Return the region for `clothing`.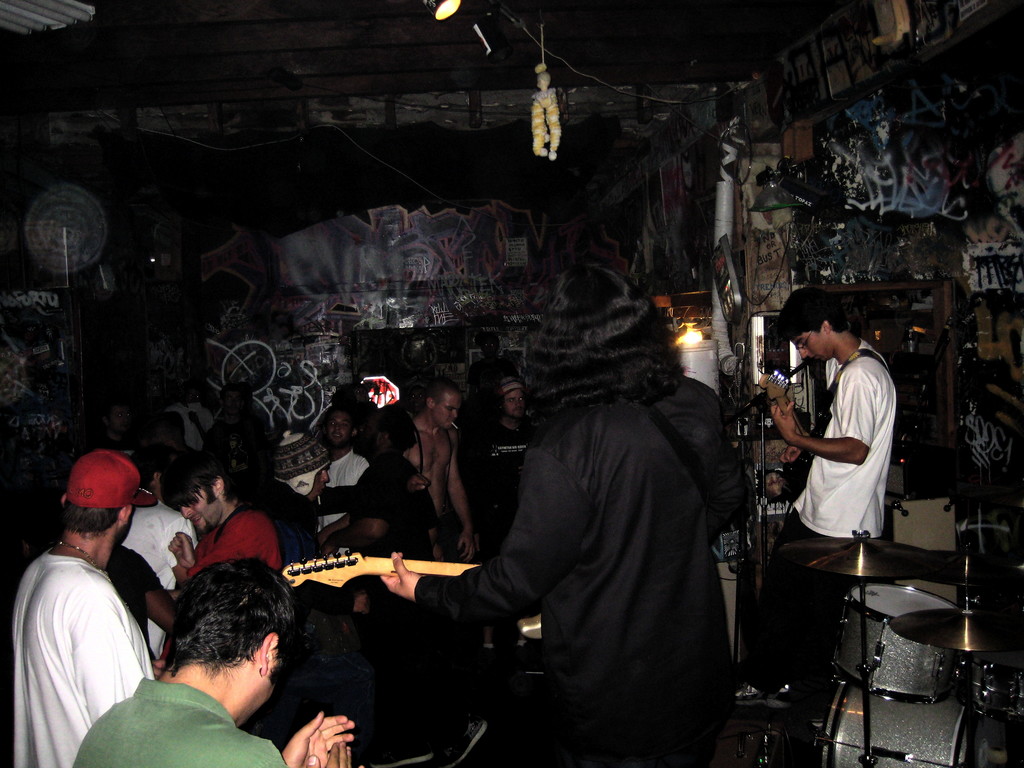
x1=311, y1=409, x2=440, y2=560.
